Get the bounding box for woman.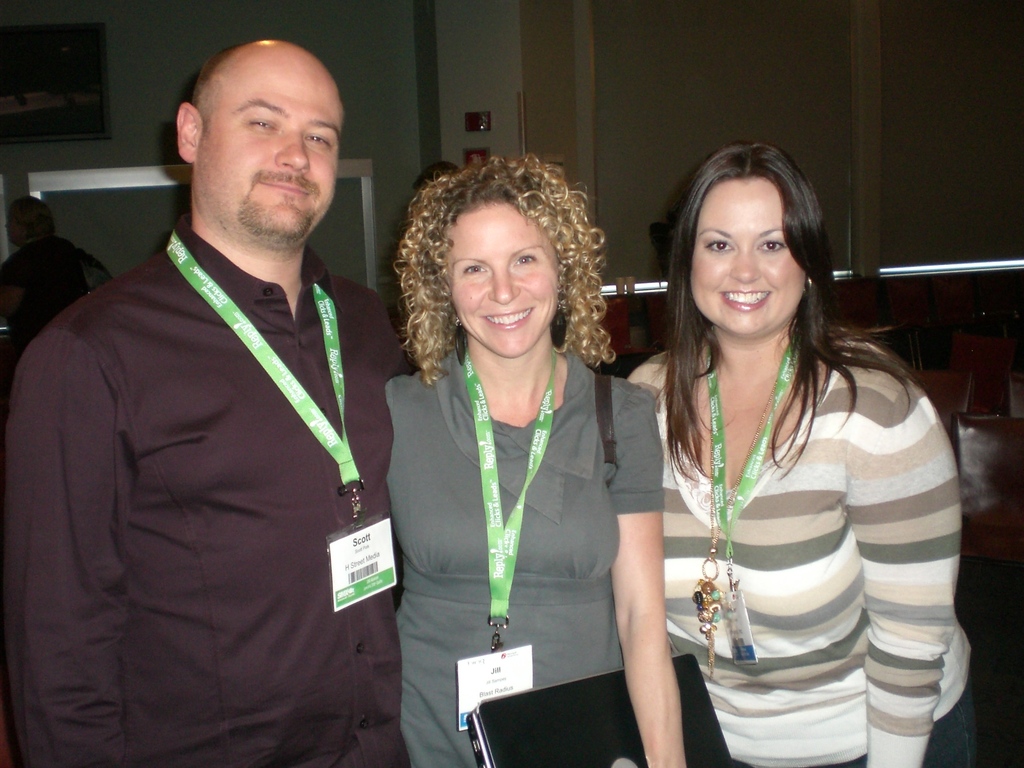
locate(379, 152, 695, 767).
